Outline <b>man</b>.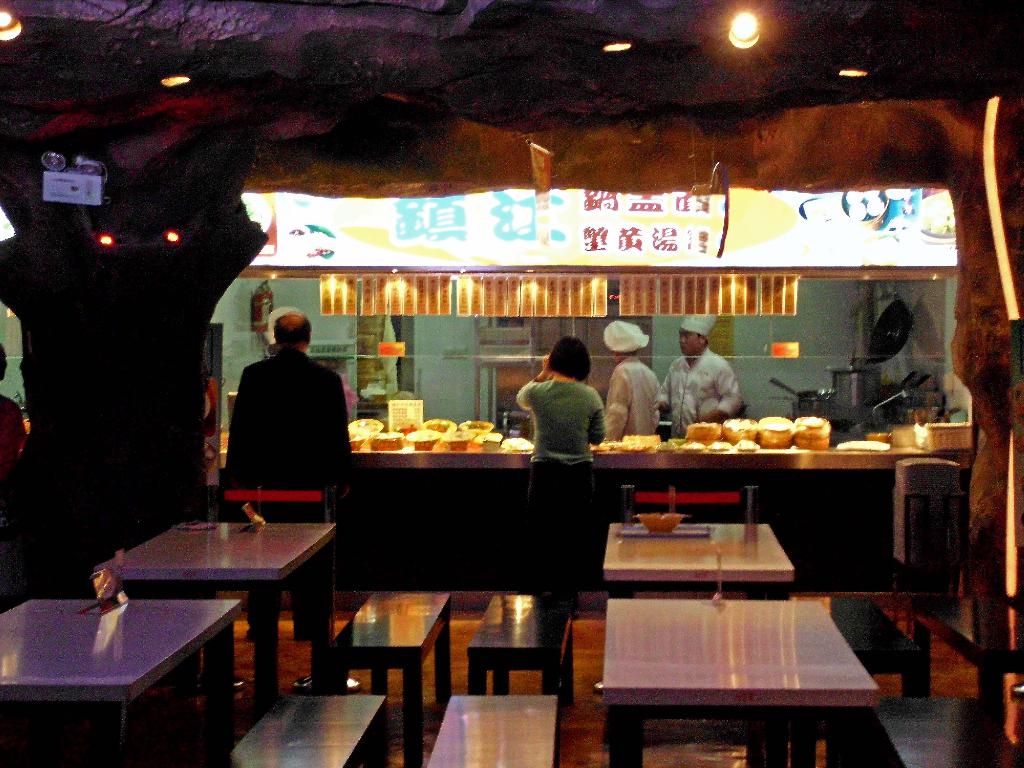
Outline: (left=221, top=312, right=354, bottom=625).
